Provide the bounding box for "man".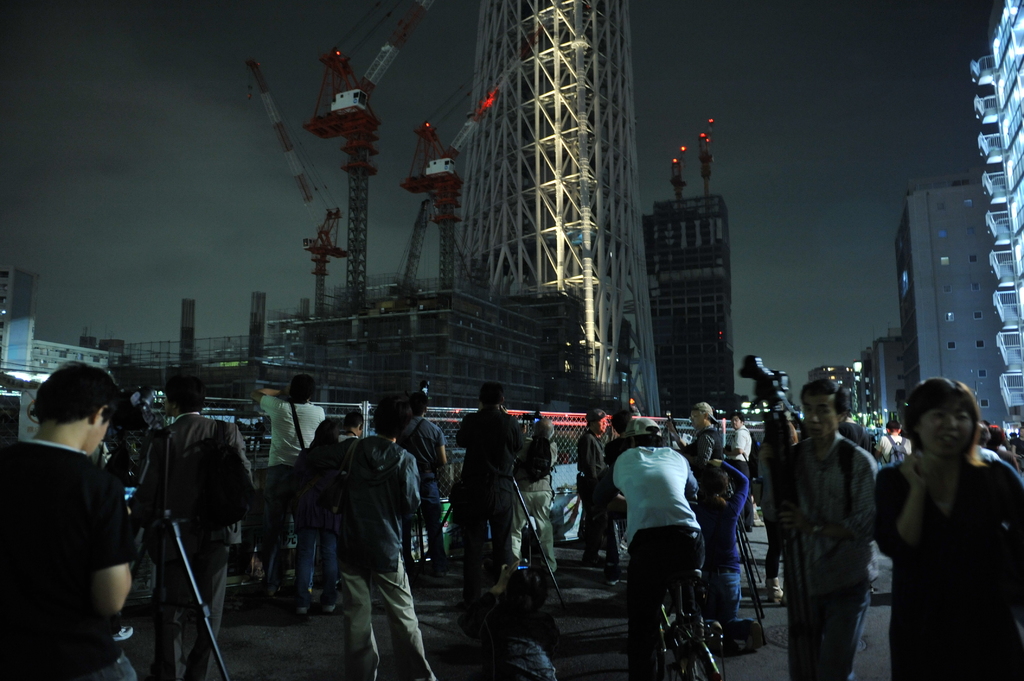
Rect(134, 373, 255, 680).
